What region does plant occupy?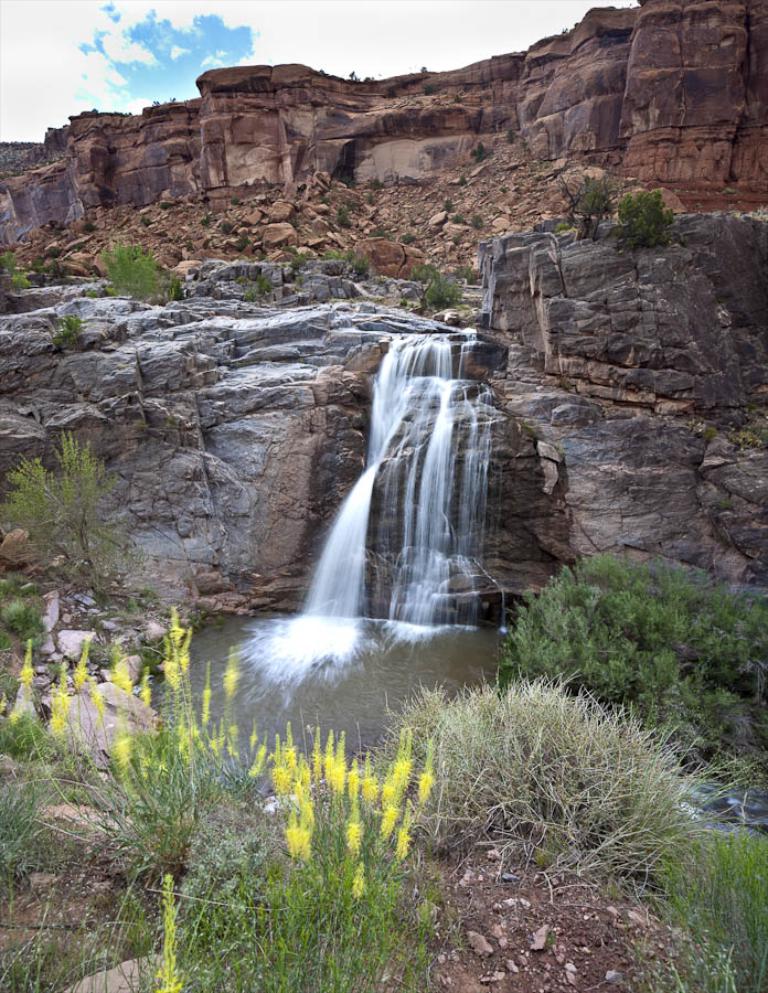
[620,184,672,245].
